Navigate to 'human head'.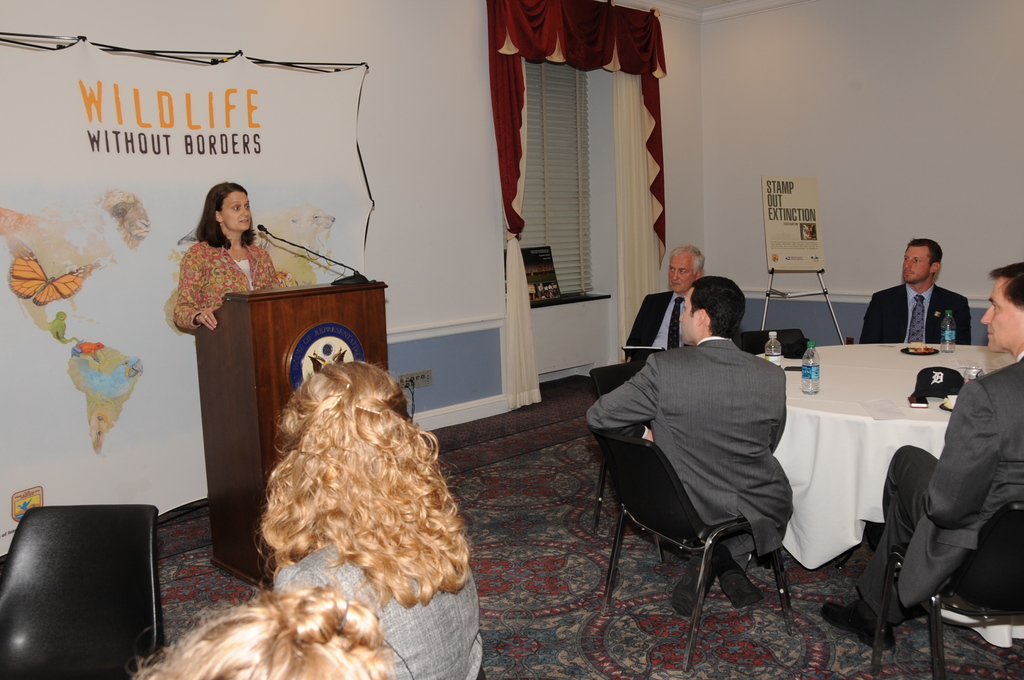
Navigation target: [left=684, top=275, right=741, bottom=346].
